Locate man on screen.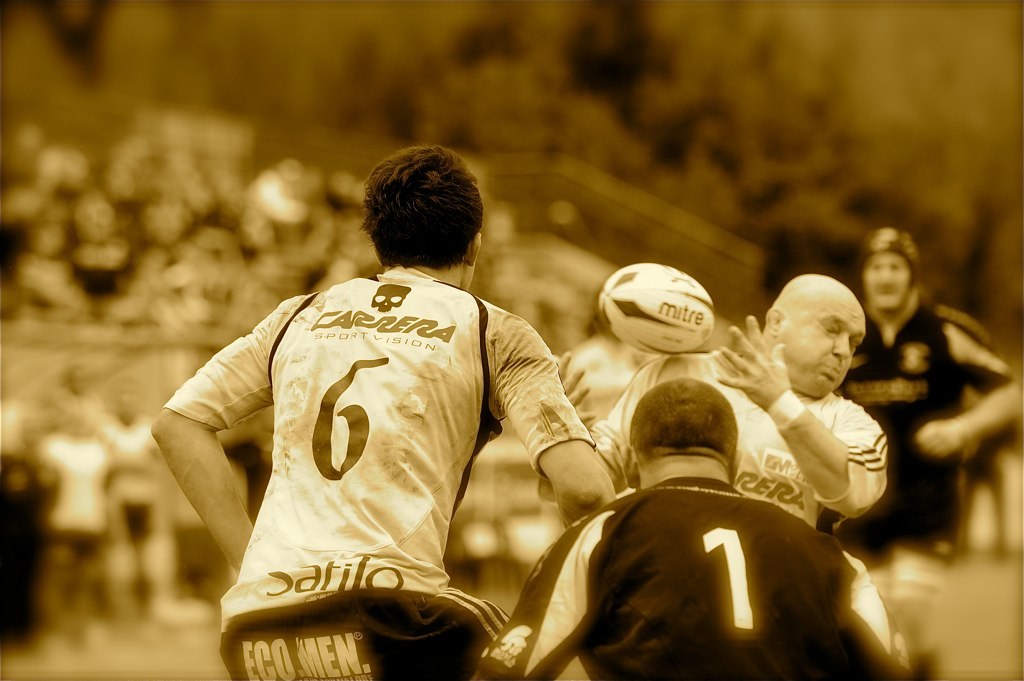
On screen at (179,155,631,661).
